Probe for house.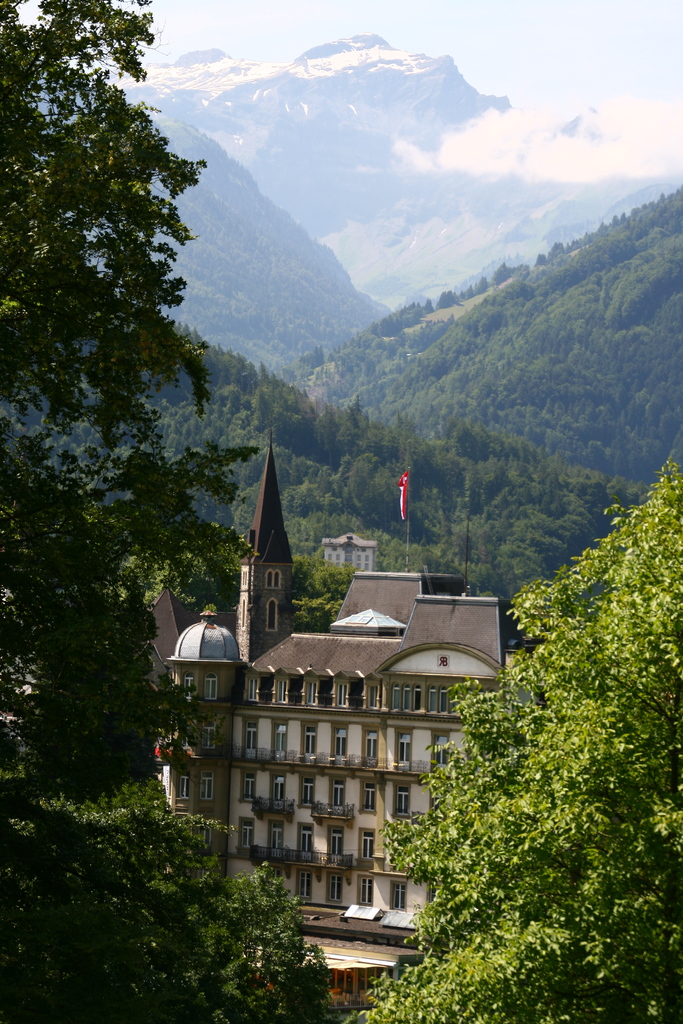
Probe result: pyautogui.locateOnScreen(317, 531, 379, 585).
